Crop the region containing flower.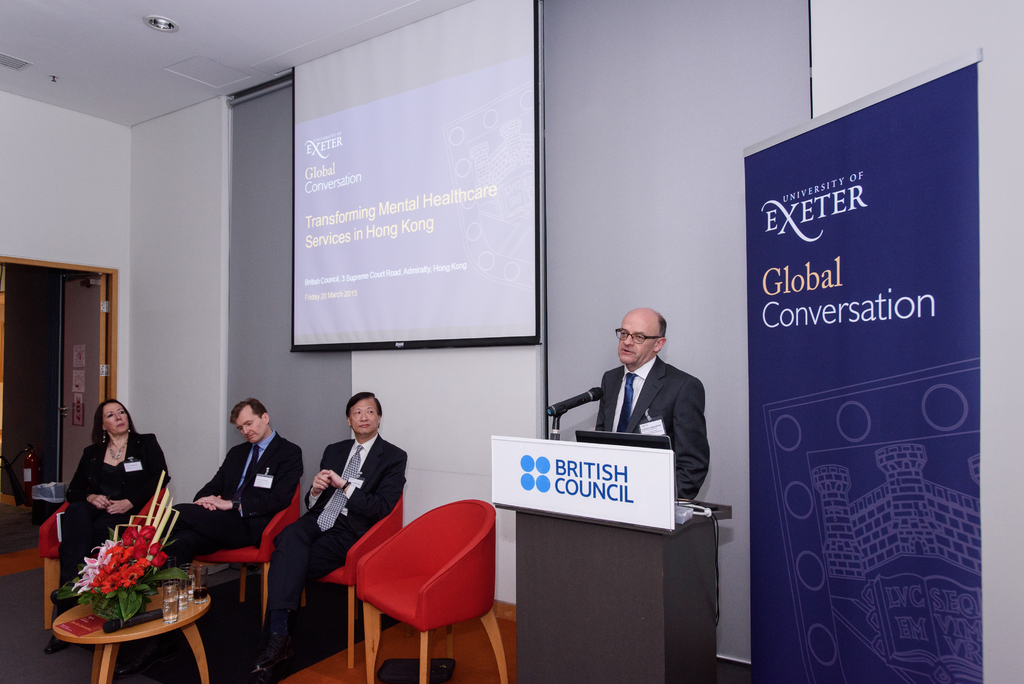
Crop region: select_region(100, 578, 124, 592).
